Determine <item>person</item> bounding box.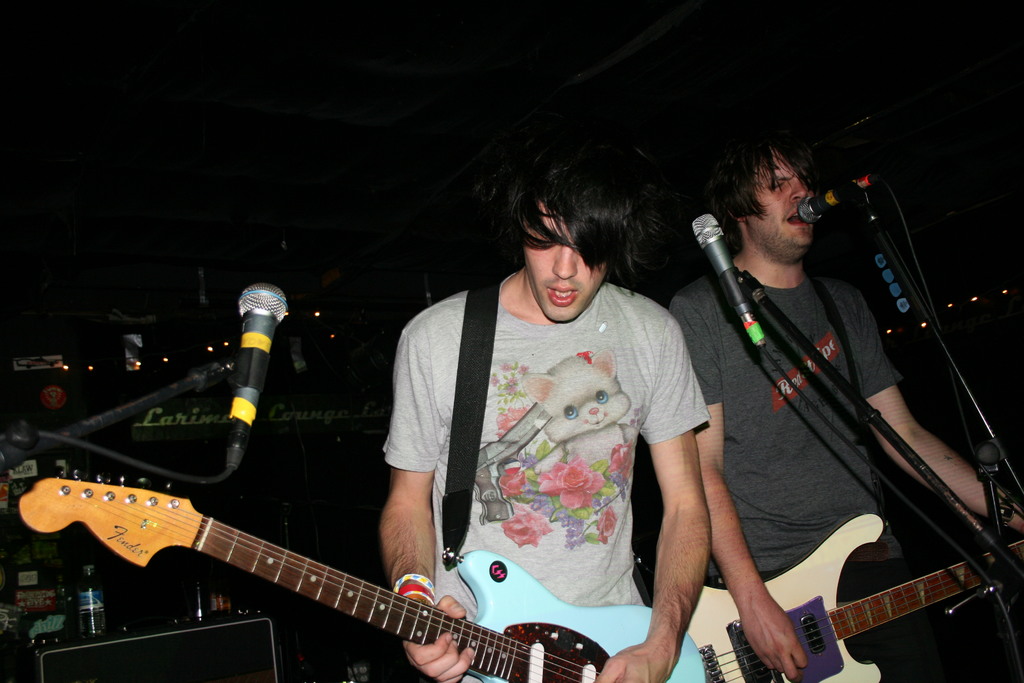
Determined: (658, 126, 1023, 682).
